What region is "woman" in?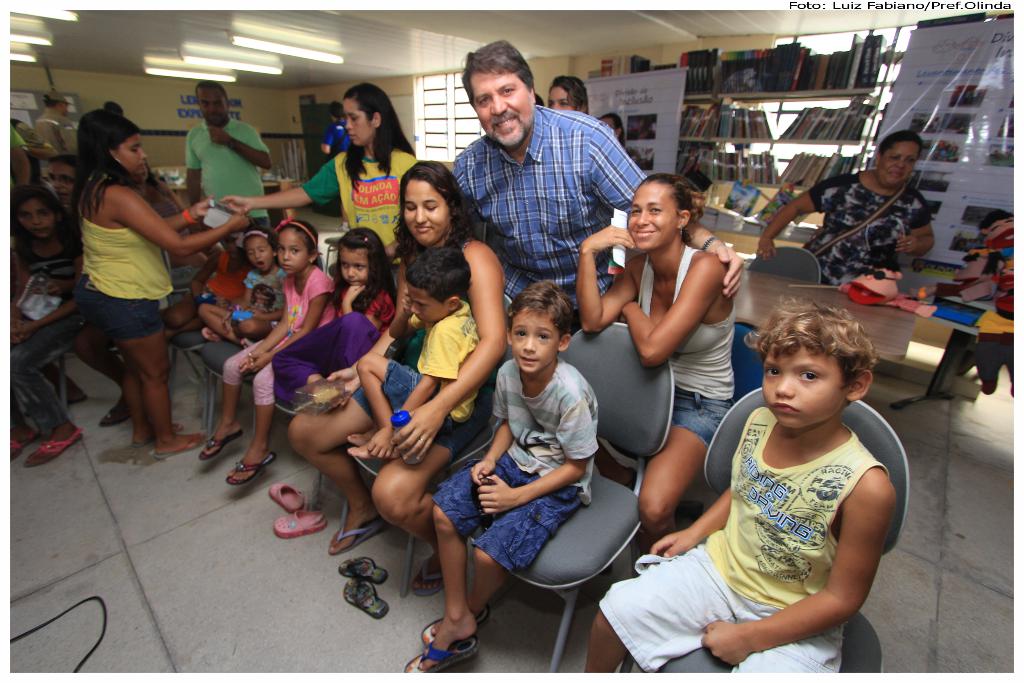
(0,155,121,473).
